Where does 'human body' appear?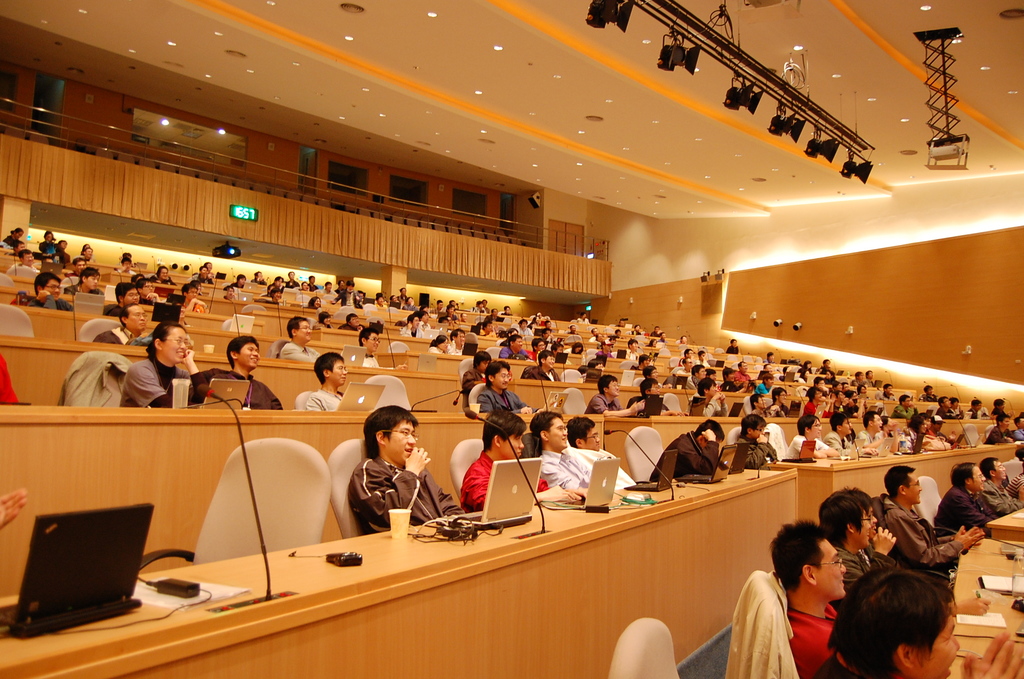
Appears at <region>814, 377, 828, 396</region>.
